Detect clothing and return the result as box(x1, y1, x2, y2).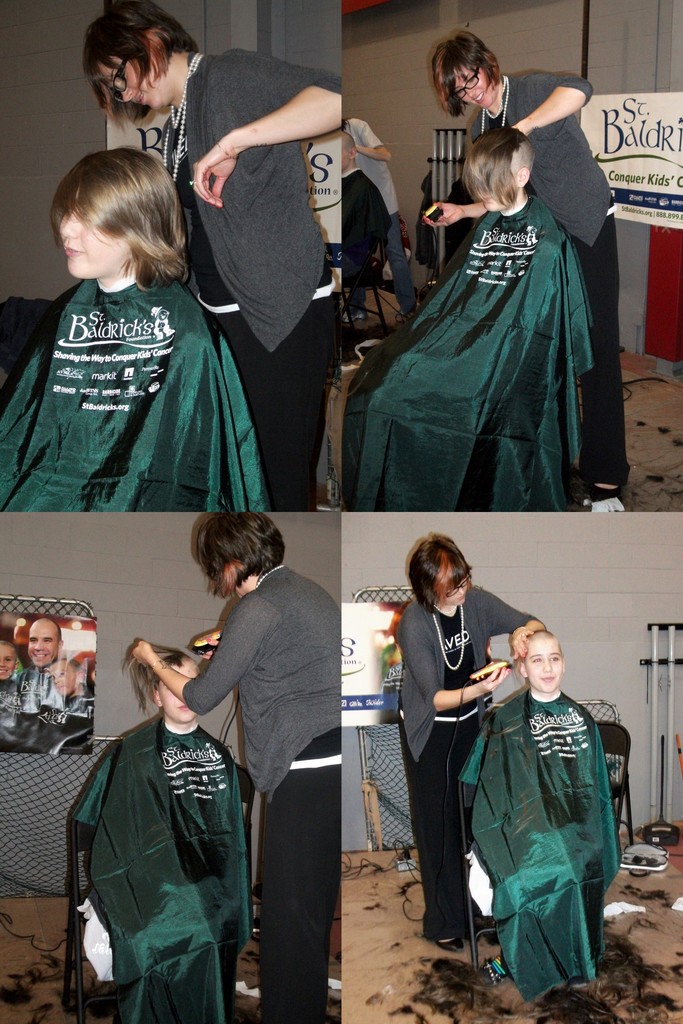
box(0, 273, 259, 514).
